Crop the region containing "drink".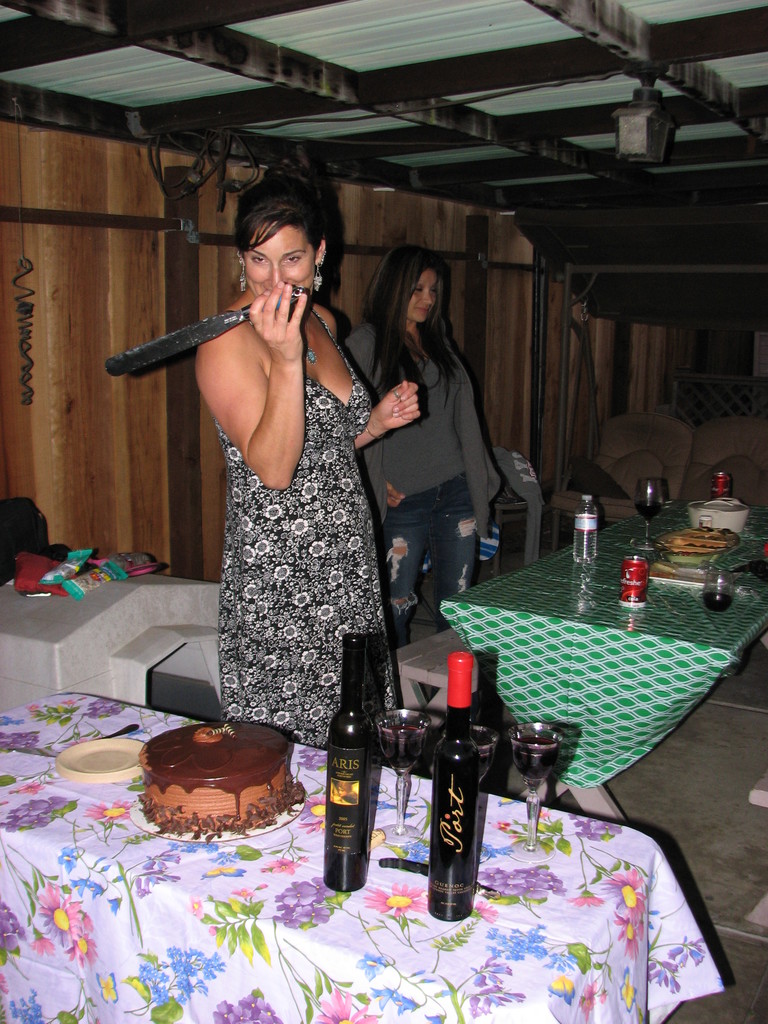
Crop region: [left=634, top=496, right=660, bottom=521].
